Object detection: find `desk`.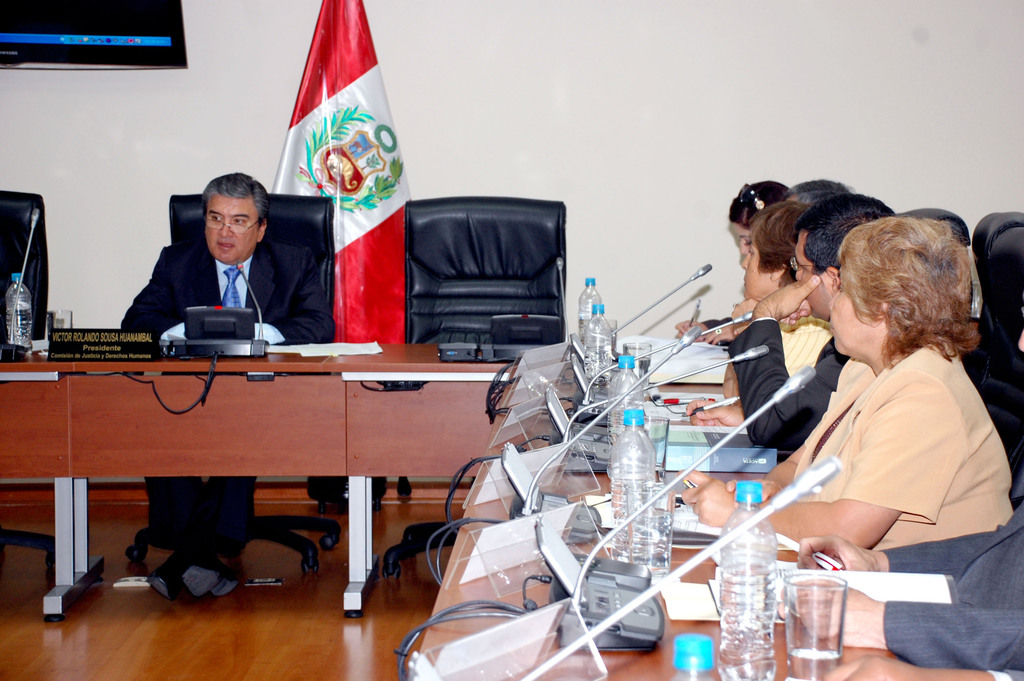
Rect(0, 306, 532, 612).
